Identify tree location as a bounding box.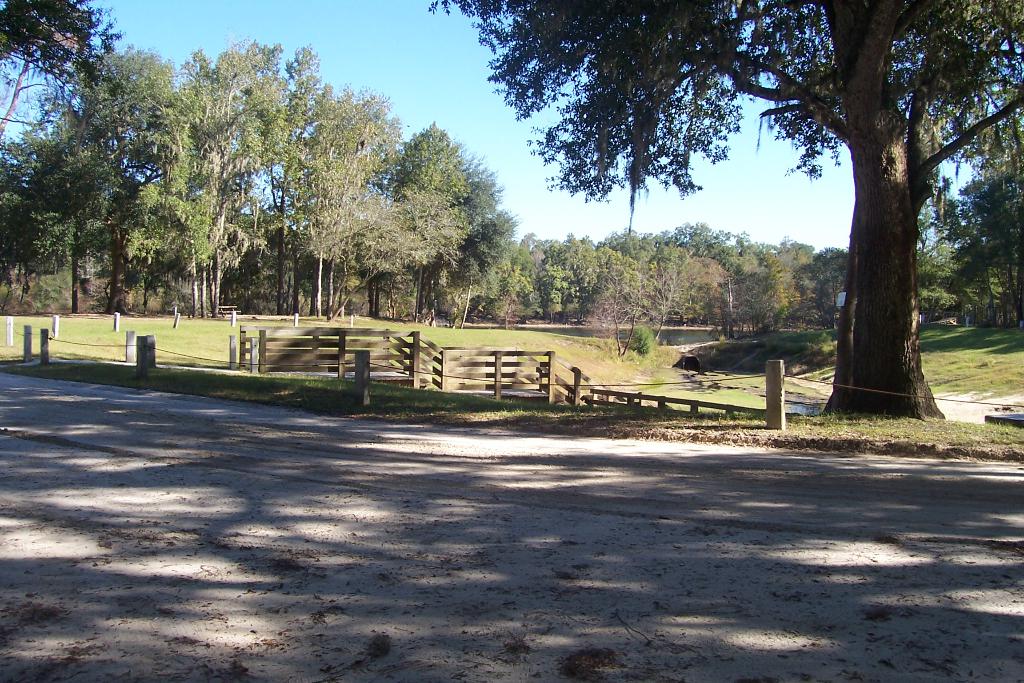
[x1=351, y1=115, x2=509, y2=311].
